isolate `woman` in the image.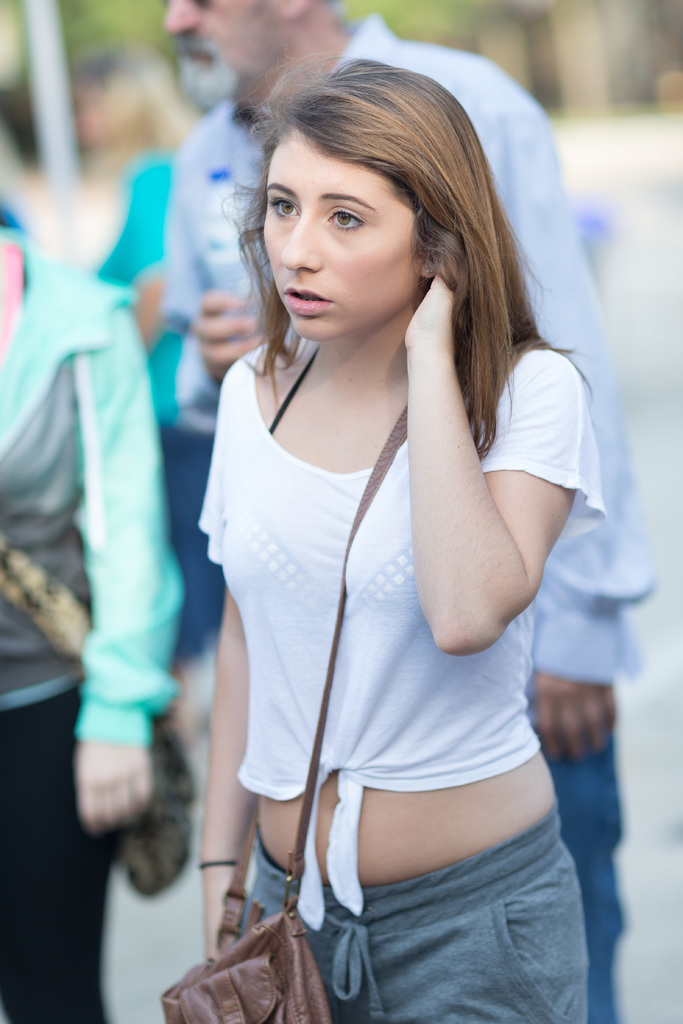
Isolated region: 153/45/609/1023.
